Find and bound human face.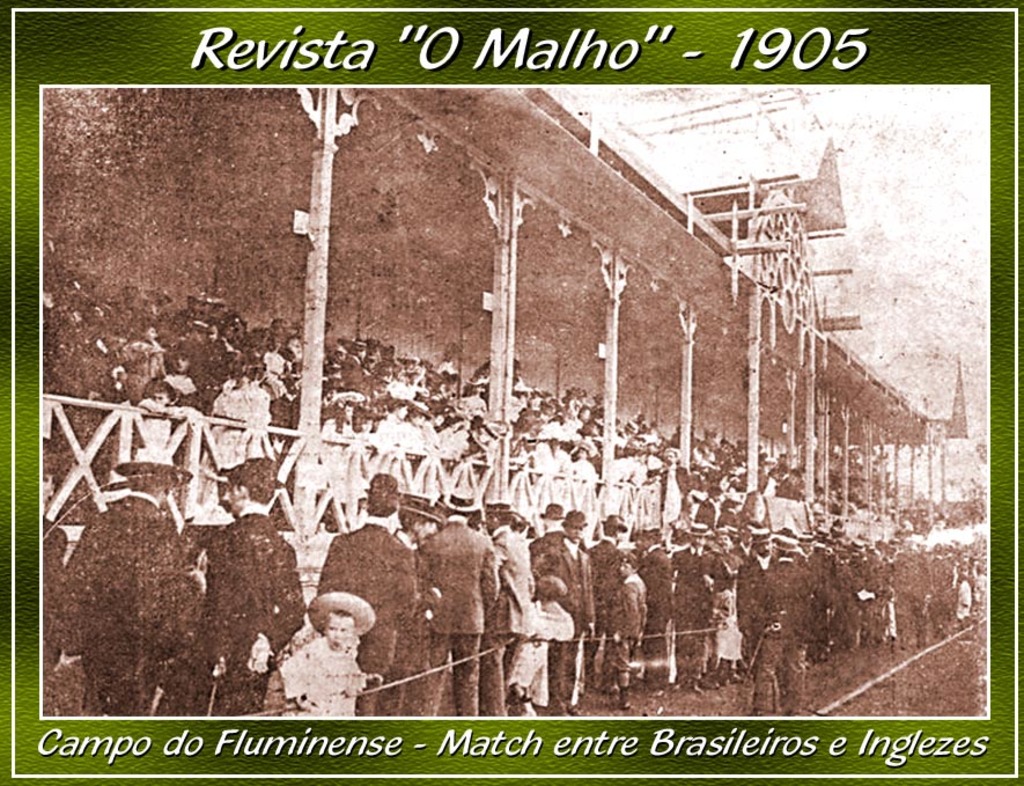
Bound: Rect(322, 611, 351, 651).
